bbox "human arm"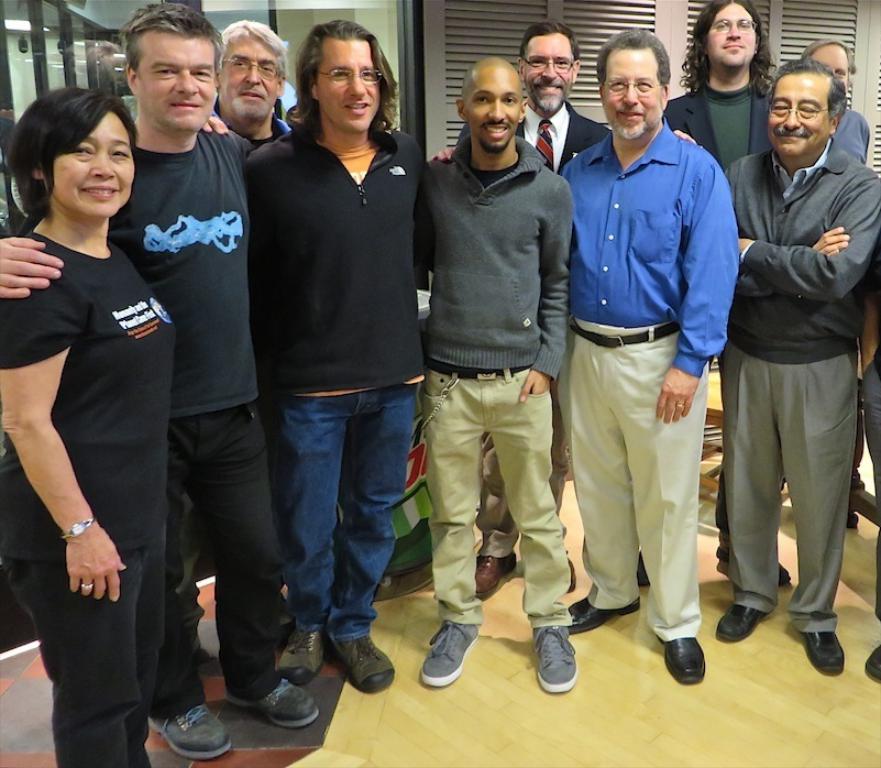
[x1=656, y1=161, x2=740, y2=421]
